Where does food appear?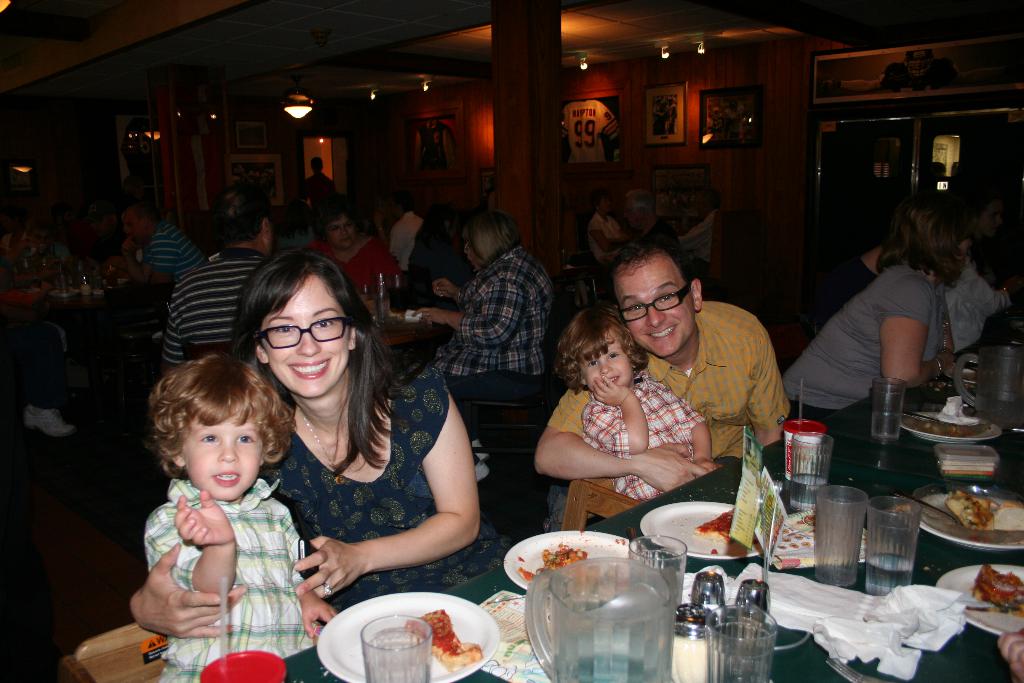
Appears at locate(945, 491, 1000, 529).
